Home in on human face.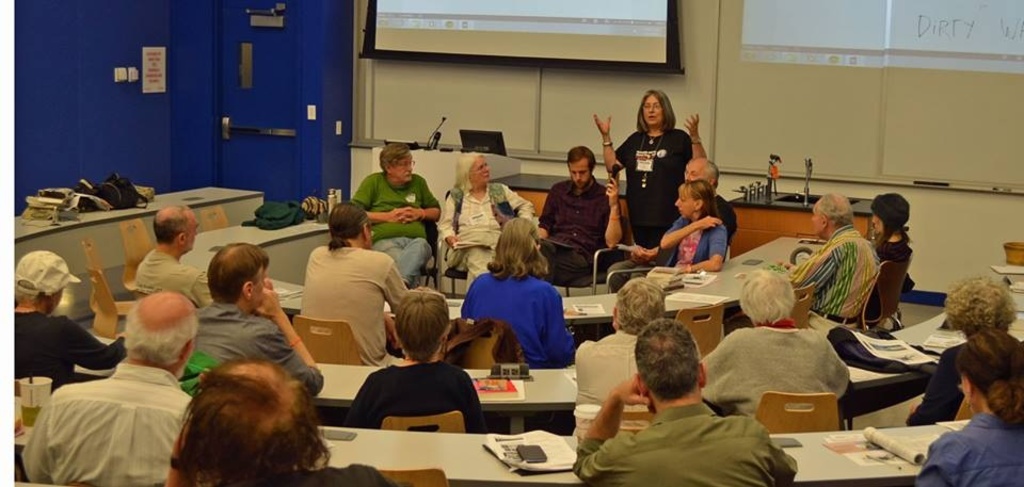
Homed in at 365:228:374:249.
